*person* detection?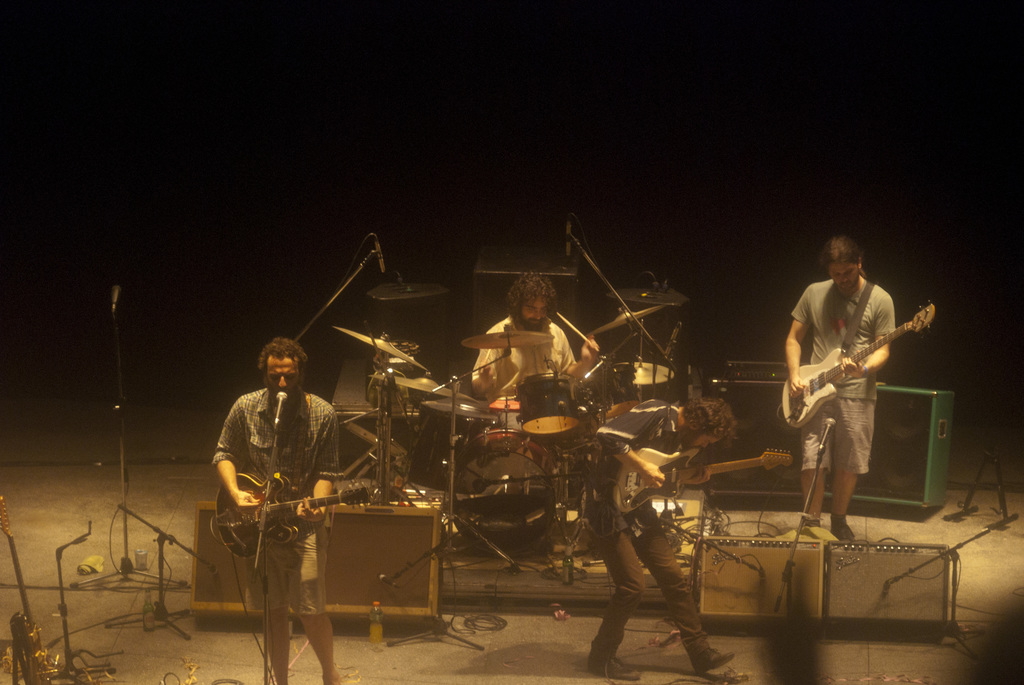
<region>780, 233, 906, 540</region>
